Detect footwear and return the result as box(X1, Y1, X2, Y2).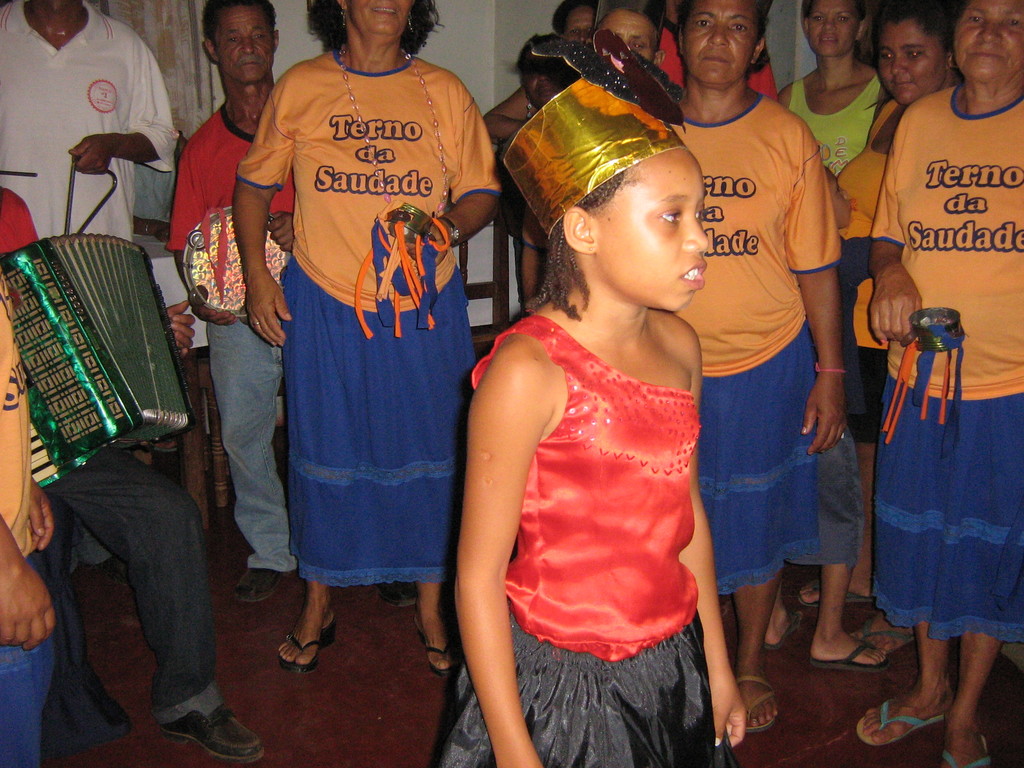
box(161, 704, 262, 764).
